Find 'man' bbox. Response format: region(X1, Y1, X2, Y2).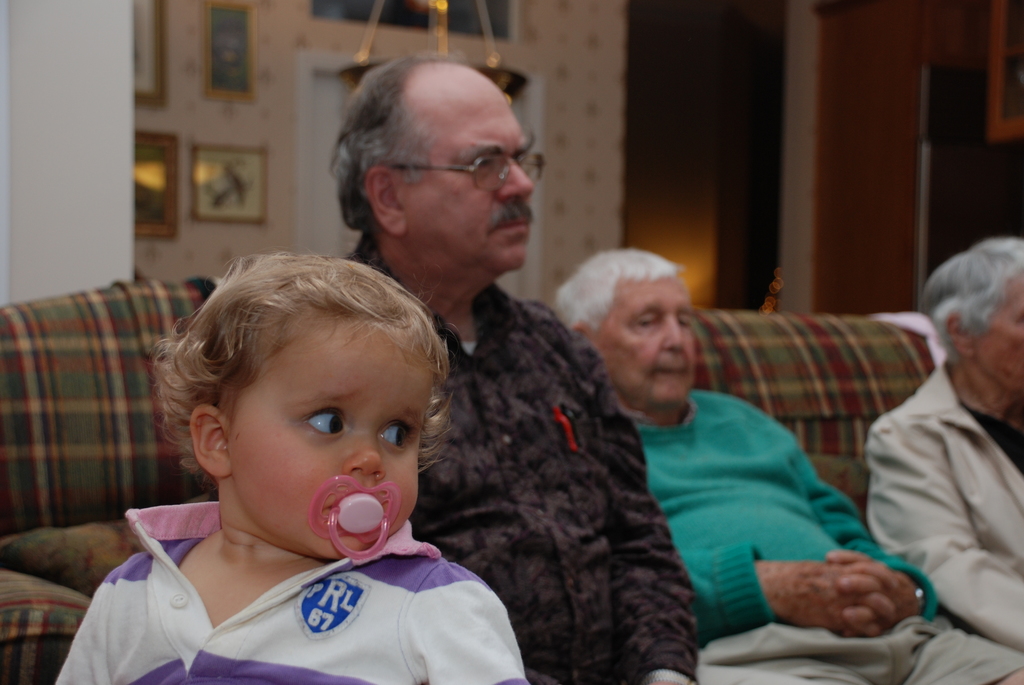
region(325, 67, 820, 684).
